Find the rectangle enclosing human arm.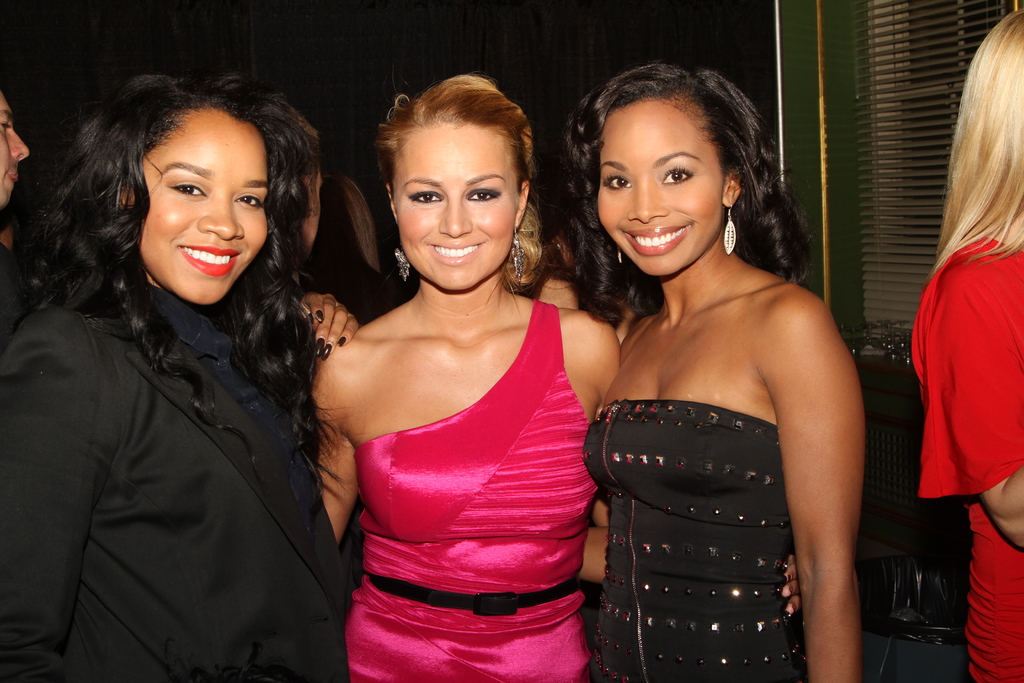
left=919, top=266, right=1023, bottom=548.
